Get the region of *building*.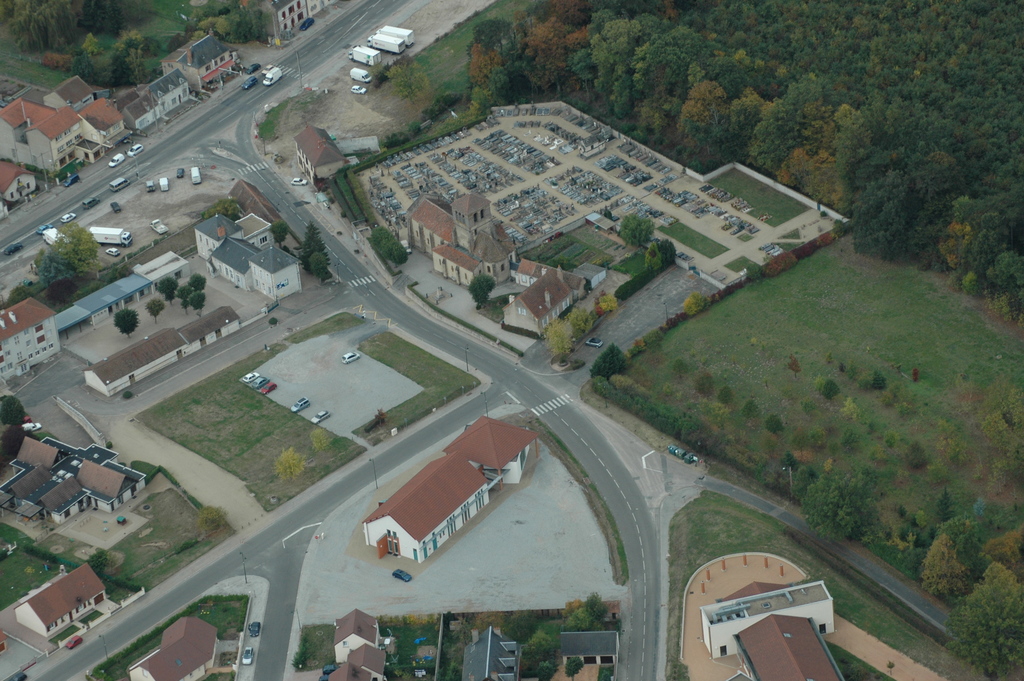
<box>403,192,516,288</box>.
